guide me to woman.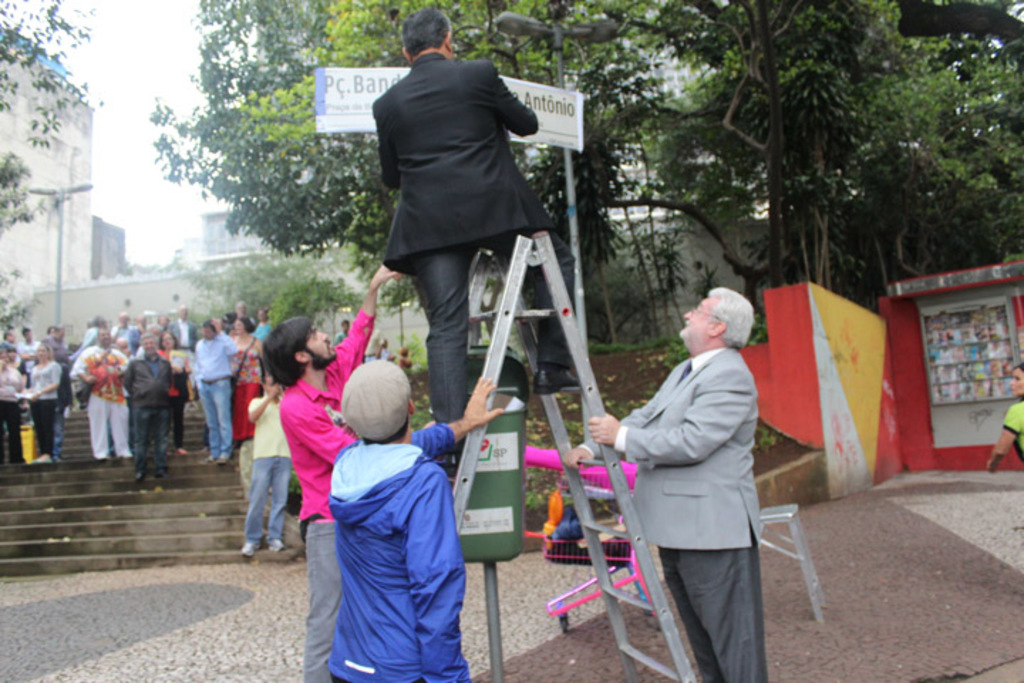
Guidance: (159,332,188,457).
